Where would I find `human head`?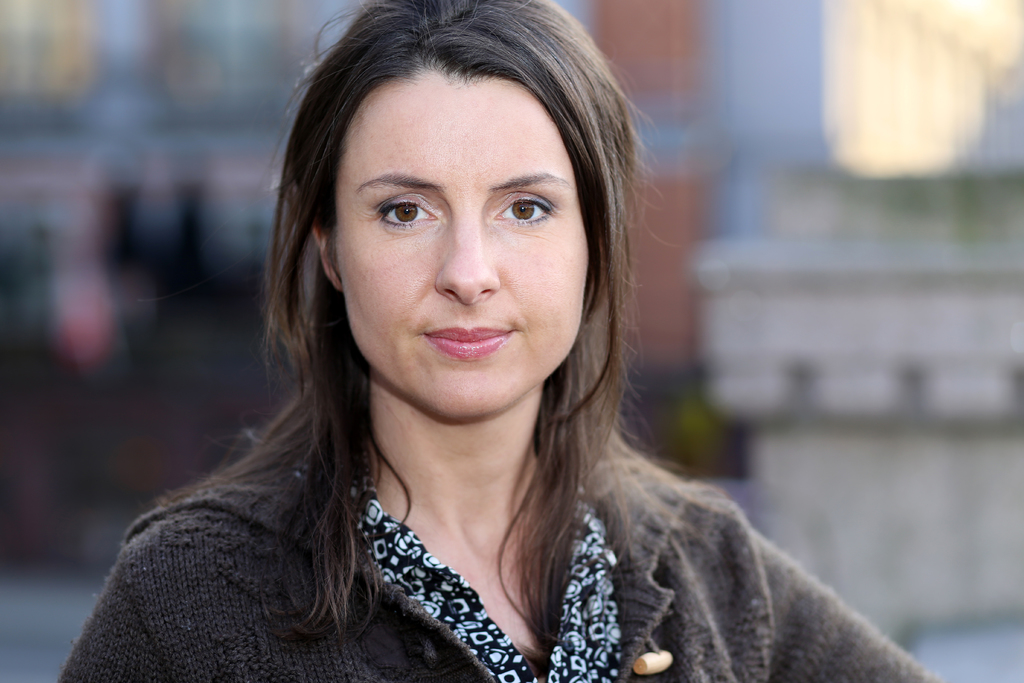
At 290 4 621 427.
